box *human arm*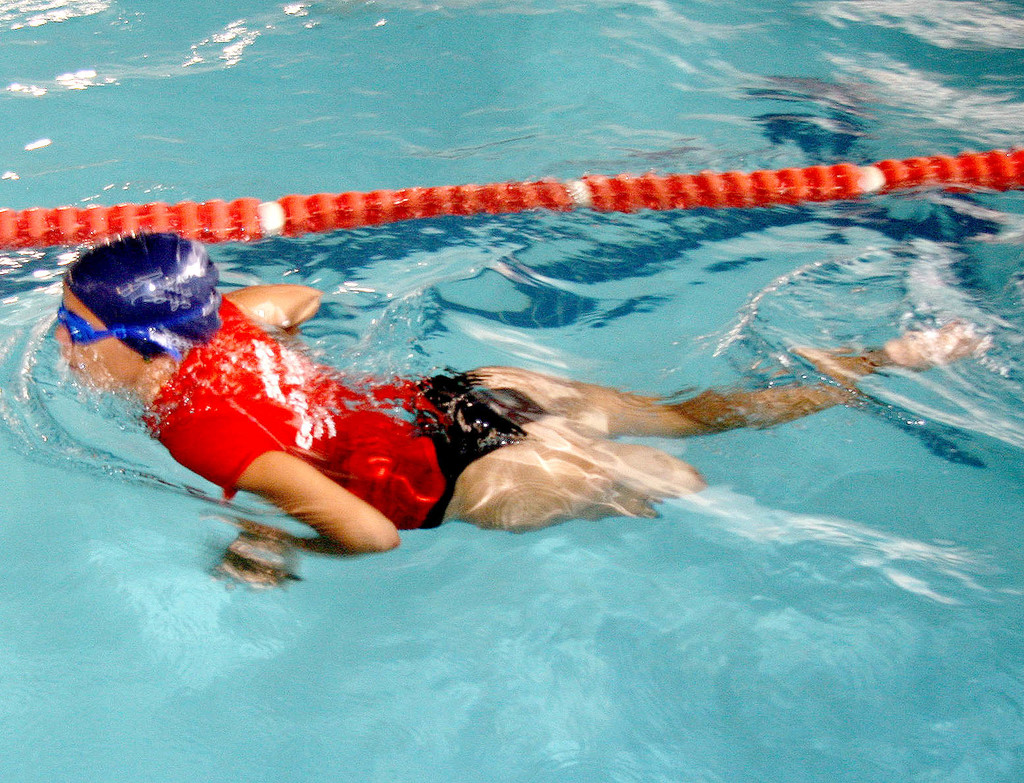
crop(219, 278, 331, 334)
